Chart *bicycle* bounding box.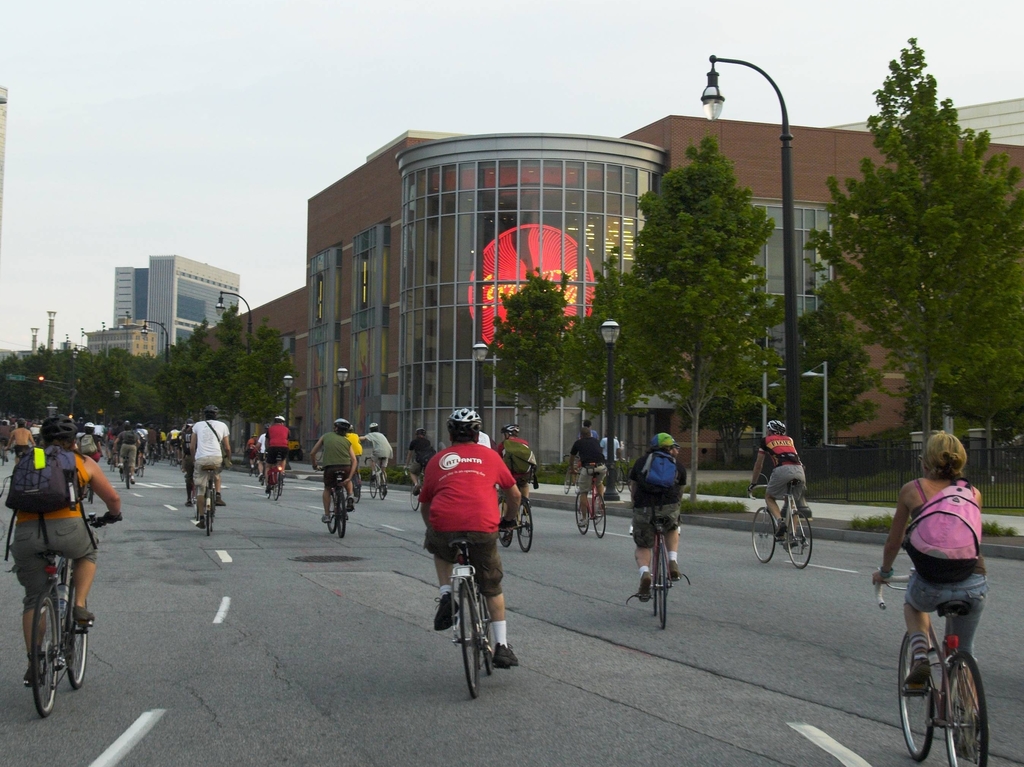
Charted: 319,462,354,542.
